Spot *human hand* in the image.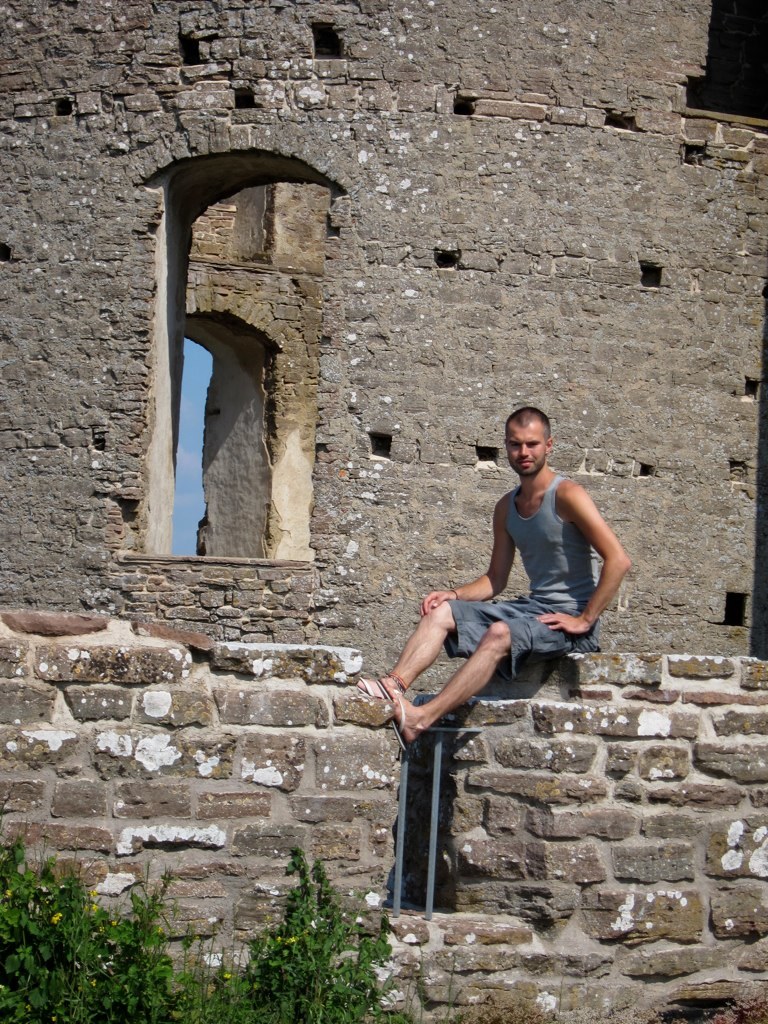
*human hand* found at bbox(534, 610, 592, 637).
